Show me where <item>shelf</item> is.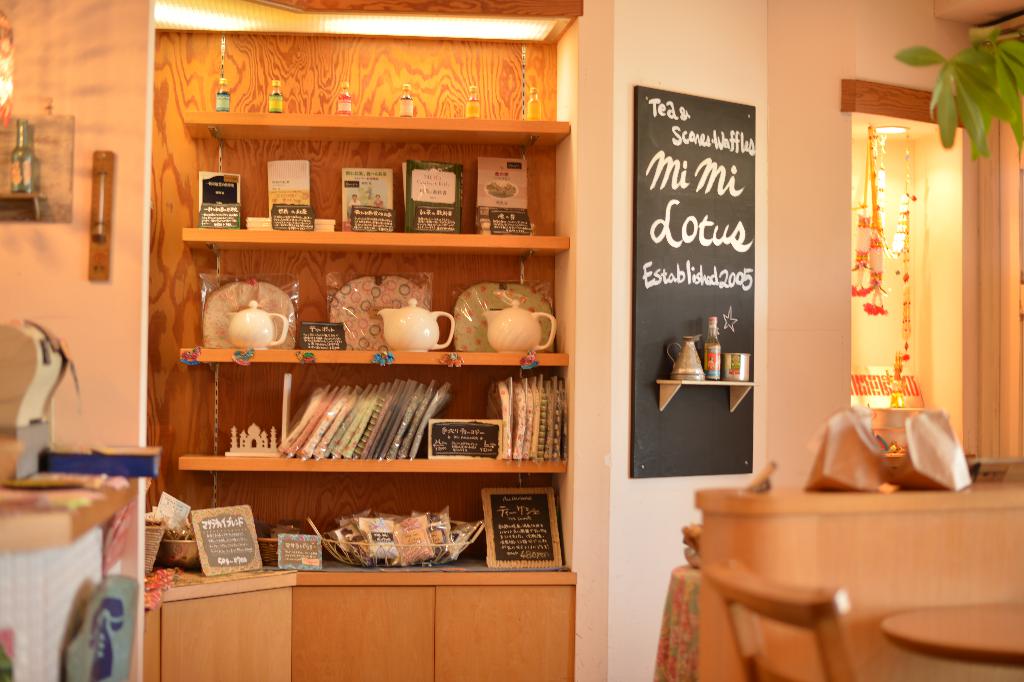
<item>shelf</item> is at (left=138, top=0, right=584, bottom=681).
